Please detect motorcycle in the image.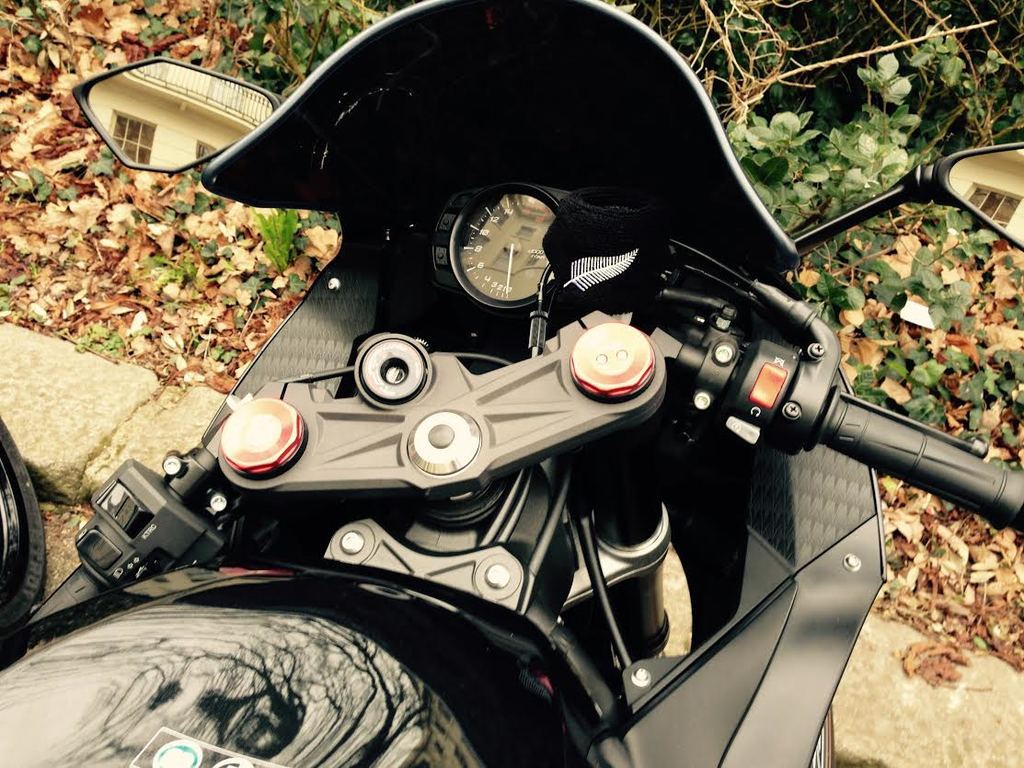
{"x1": 70, "y1": 0, "x2": 1012, "y2": 767}.
